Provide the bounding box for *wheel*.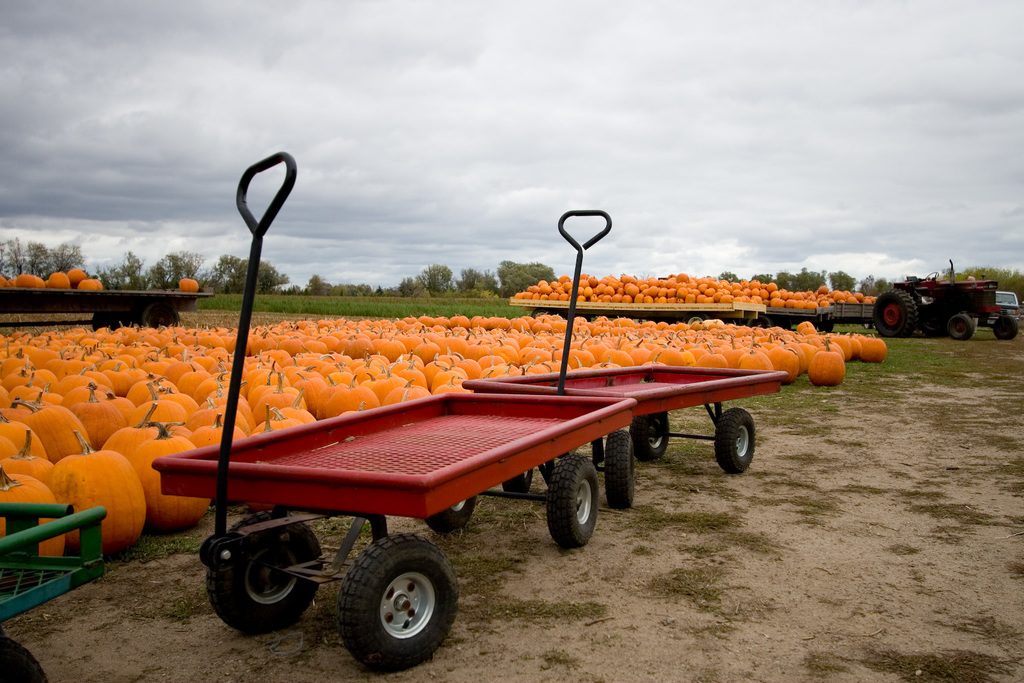
<box>714,407,755,474</box>.
